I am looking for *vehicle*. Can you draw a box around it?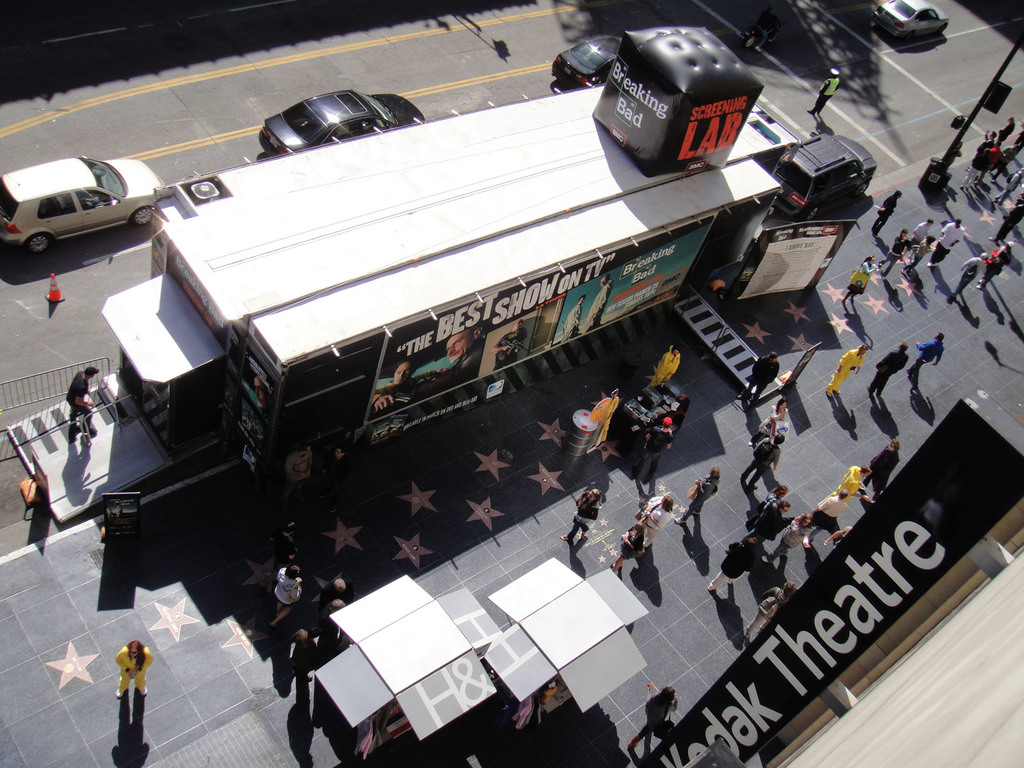
Sure, the bounding box is l=0, t=33, r=742, b=529.
